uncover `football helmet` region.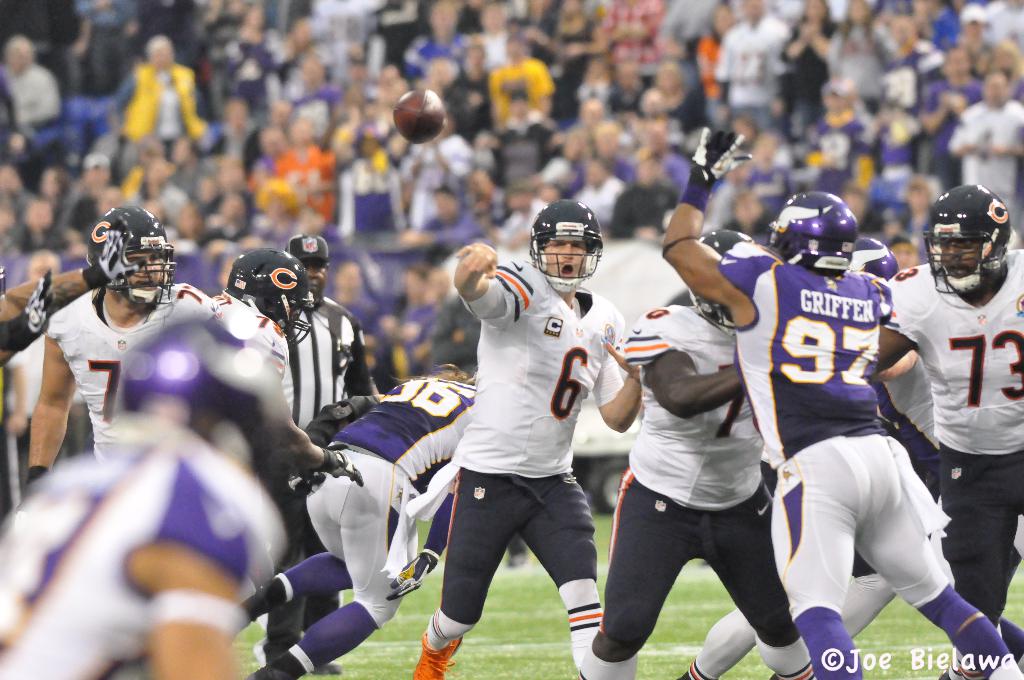
Uncovered: BBox(220, 249, 315, 347).
